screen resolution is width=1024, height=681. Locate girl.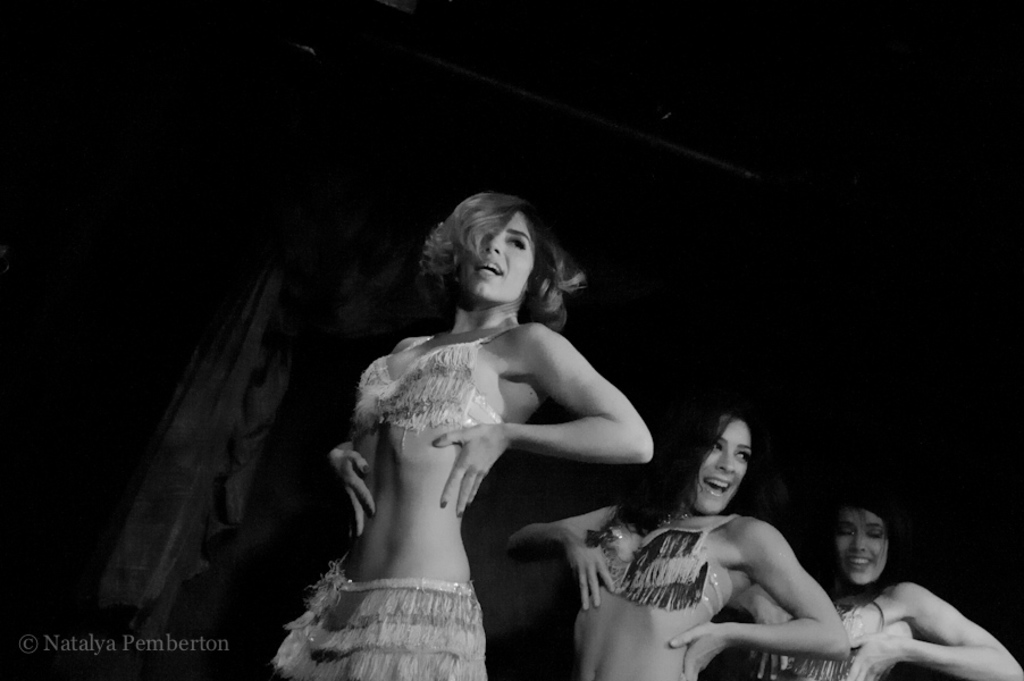
<bbox>257, 191, 658, 680</bbox>.
